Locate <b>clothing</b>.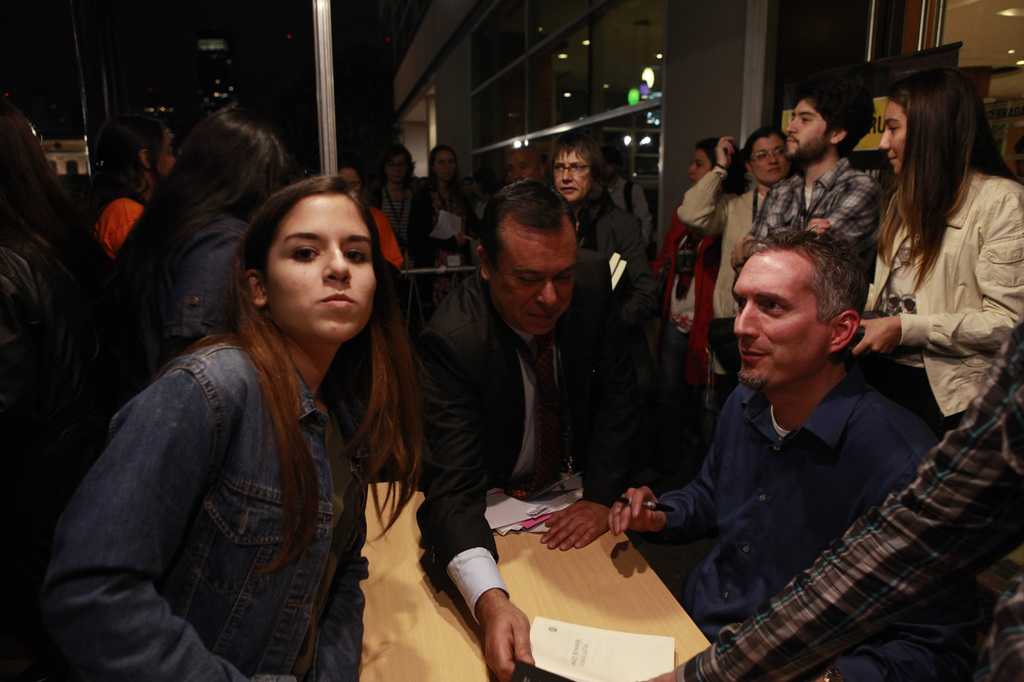
Bounding box: box=[740, 155, 884, 325].
